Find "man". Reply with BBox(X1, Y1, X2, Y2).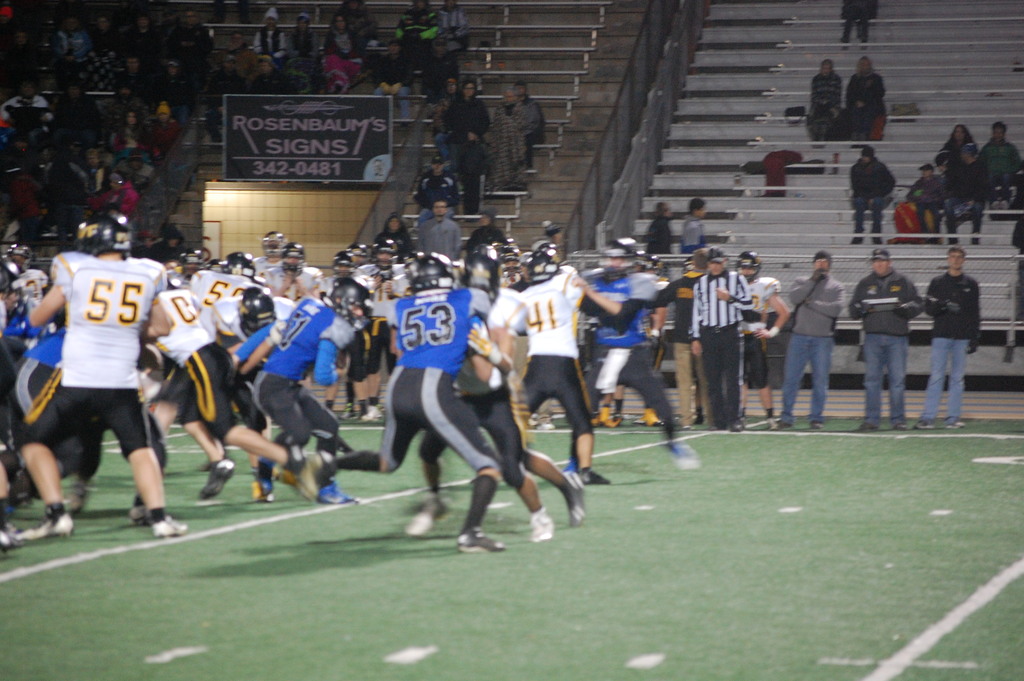
BBox(849, 142, 903, 255).
